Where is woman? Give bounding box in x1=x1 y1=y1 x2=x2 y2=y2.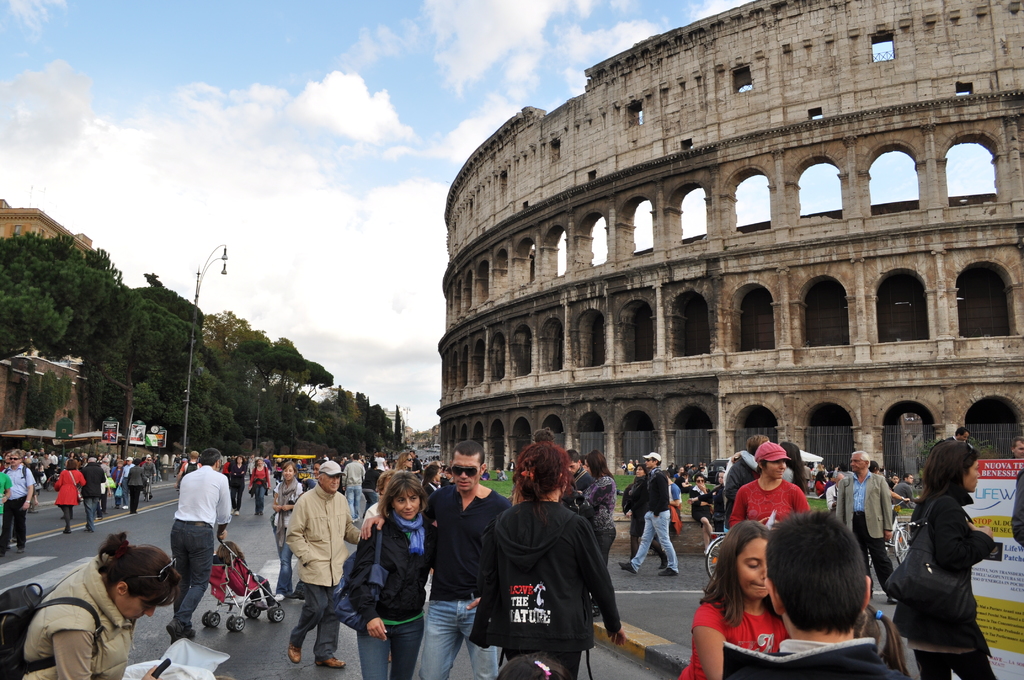
x1=56 y1=461 x2=91 y2=533.
